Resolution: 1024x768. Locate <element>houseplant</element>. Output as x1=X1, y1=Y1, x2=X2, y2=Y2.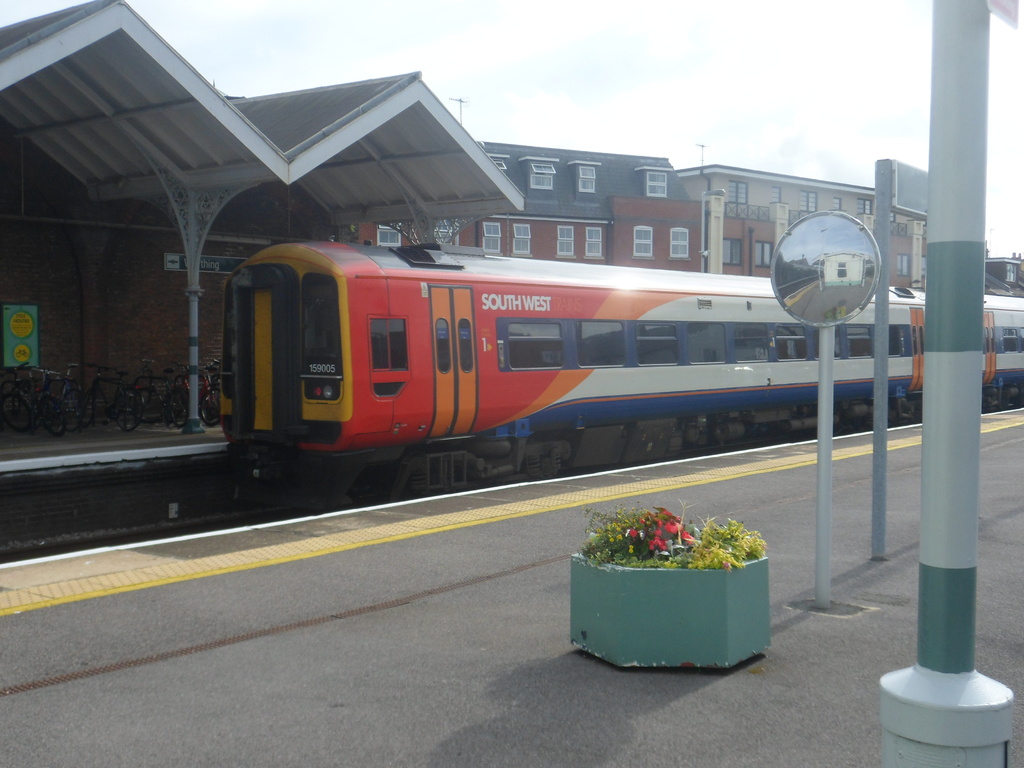
x1=562, y1=490, x2=794, y2=660.
